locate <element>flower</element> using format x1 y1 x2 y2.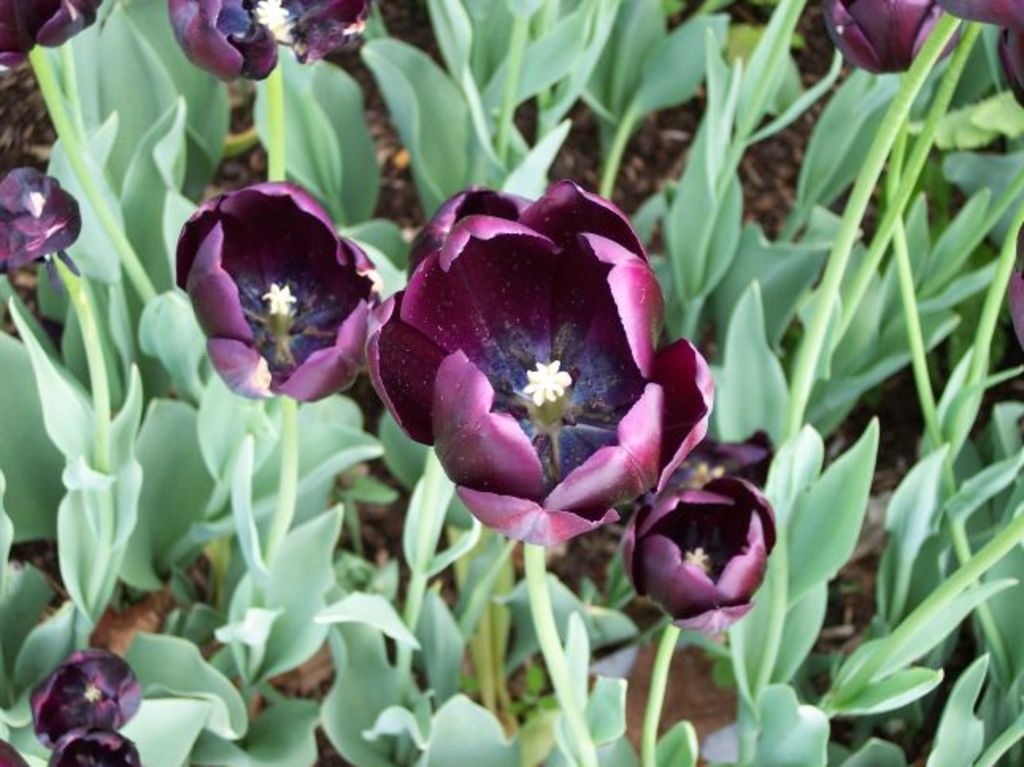
176 176 379 400.
